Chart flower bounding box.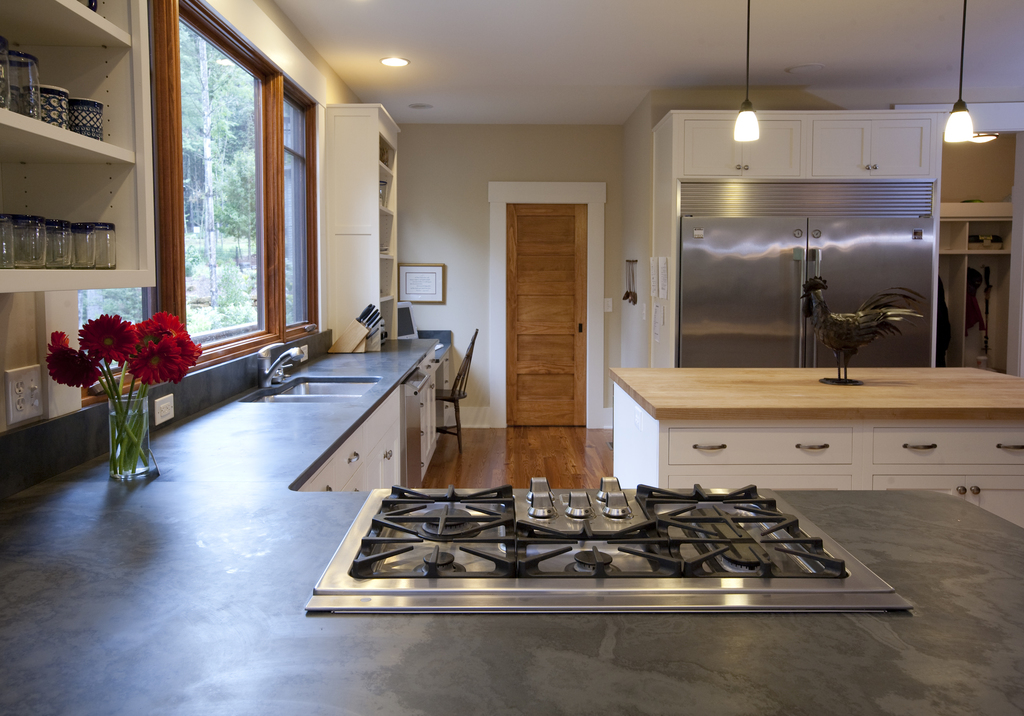
Charted: left=74, top=309, right=136, bottom=370.
